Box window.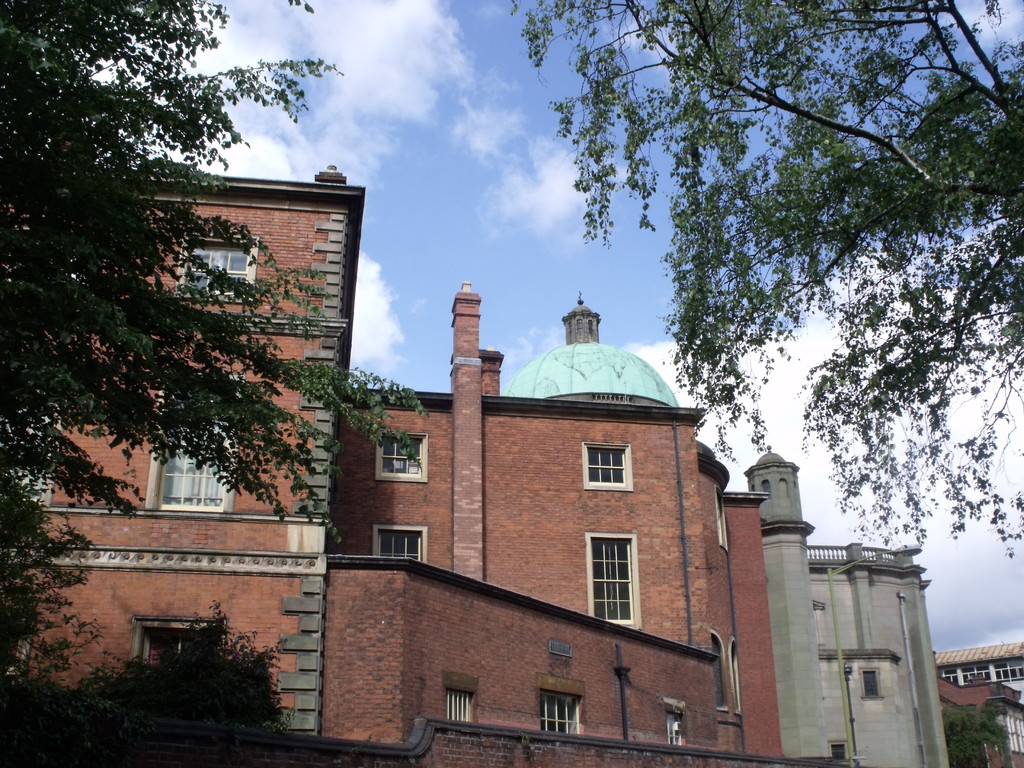
pyautogui.locateOnScreen(716, 481, 726, 556).
